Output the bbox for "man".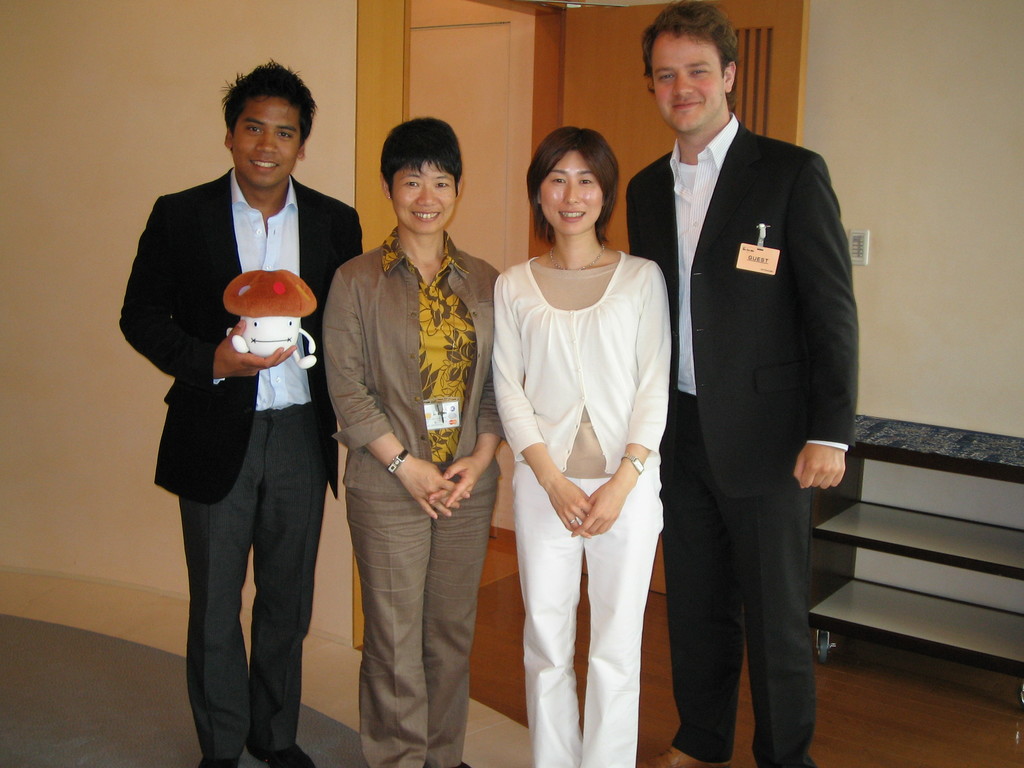
[113, 56, 366, 767].
